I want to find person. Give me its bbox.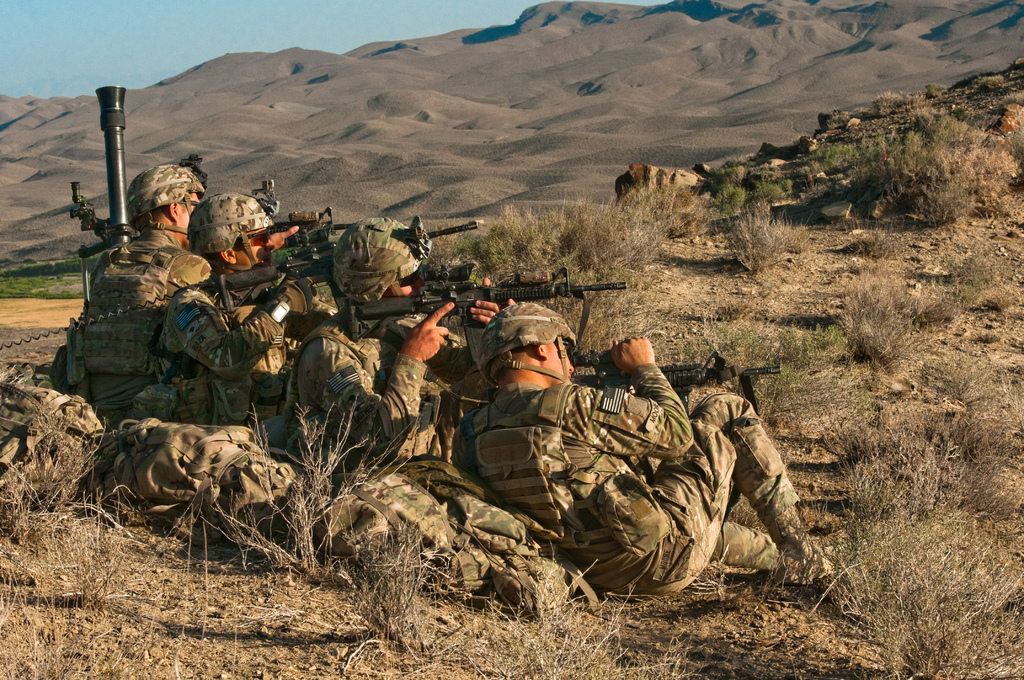
bbox=[74, 161, 224, 432].
